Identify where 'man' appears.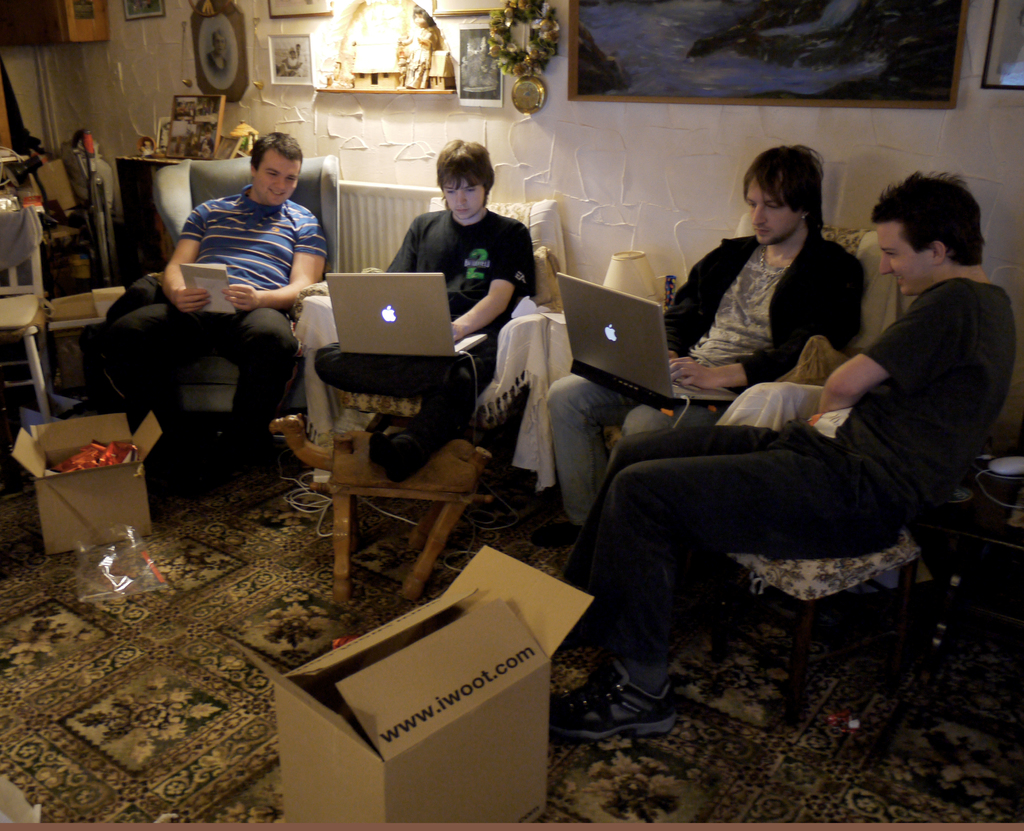
Appears at <region>109, 124, 353, 478</region>.
